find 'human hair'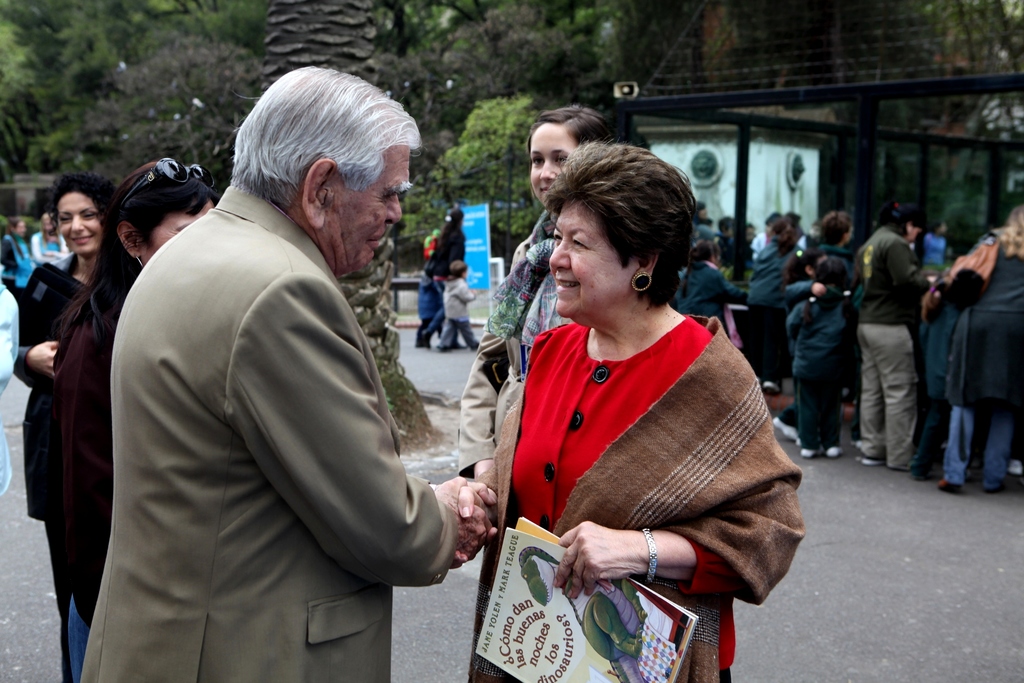
<bbox>3, 216, 20, 236</bbox>
